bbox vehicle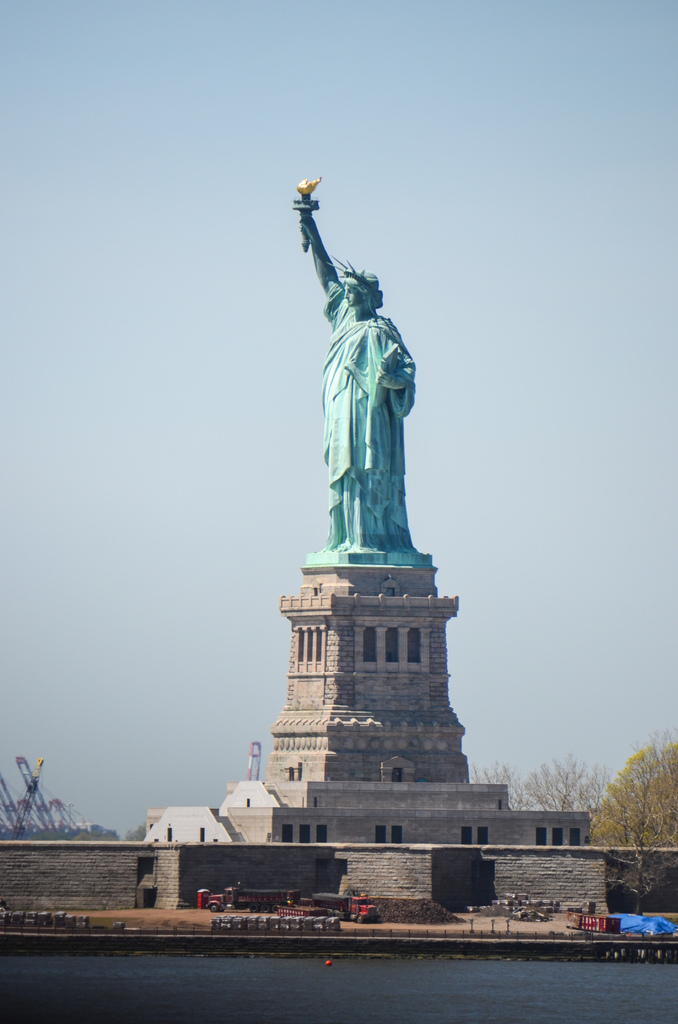
Rect(309, 891, 383, 926)
